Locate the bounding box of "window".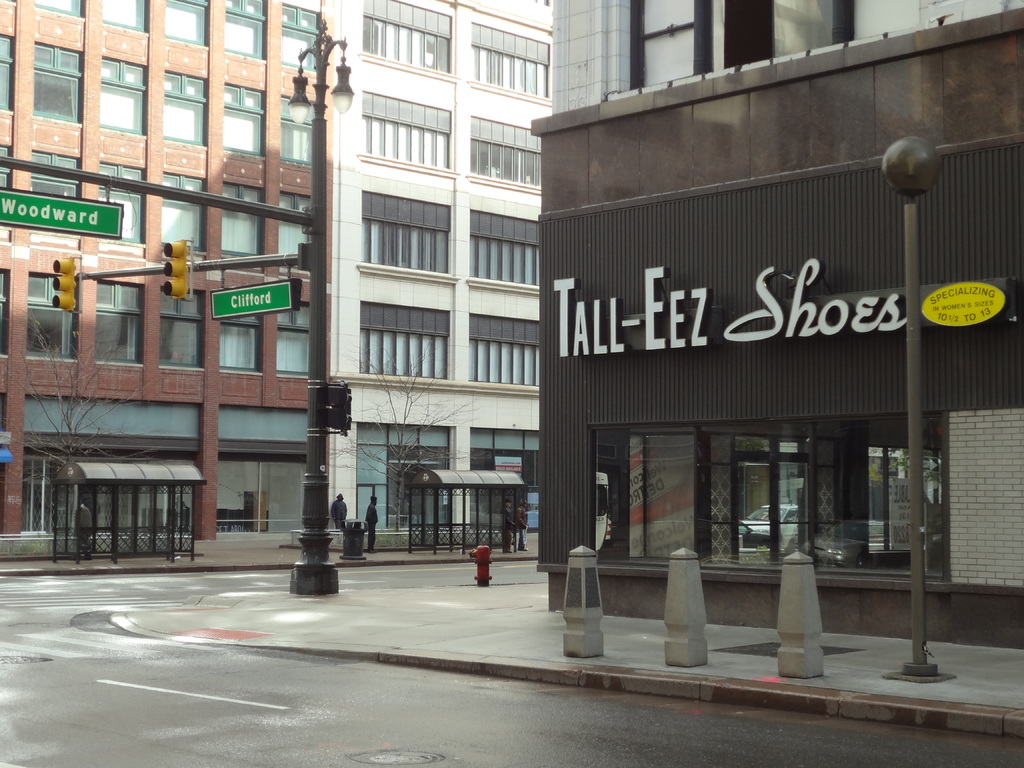
Bounding box: detection(276, 93, 323, 167).
